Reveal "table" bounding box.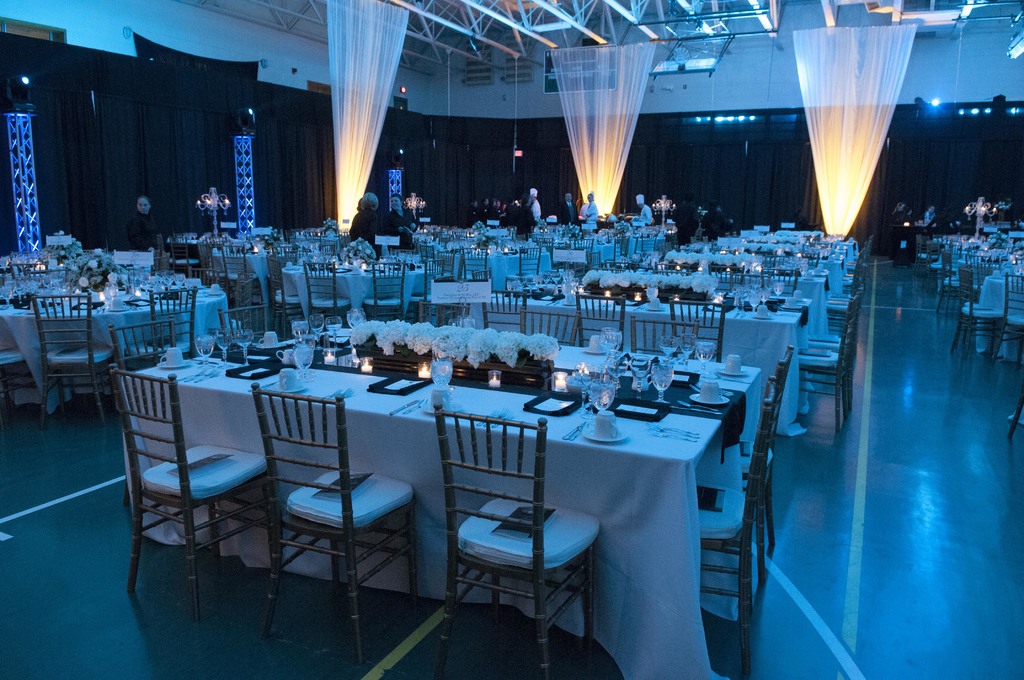
Revealed: BBox(276, 257, 430, 318).
